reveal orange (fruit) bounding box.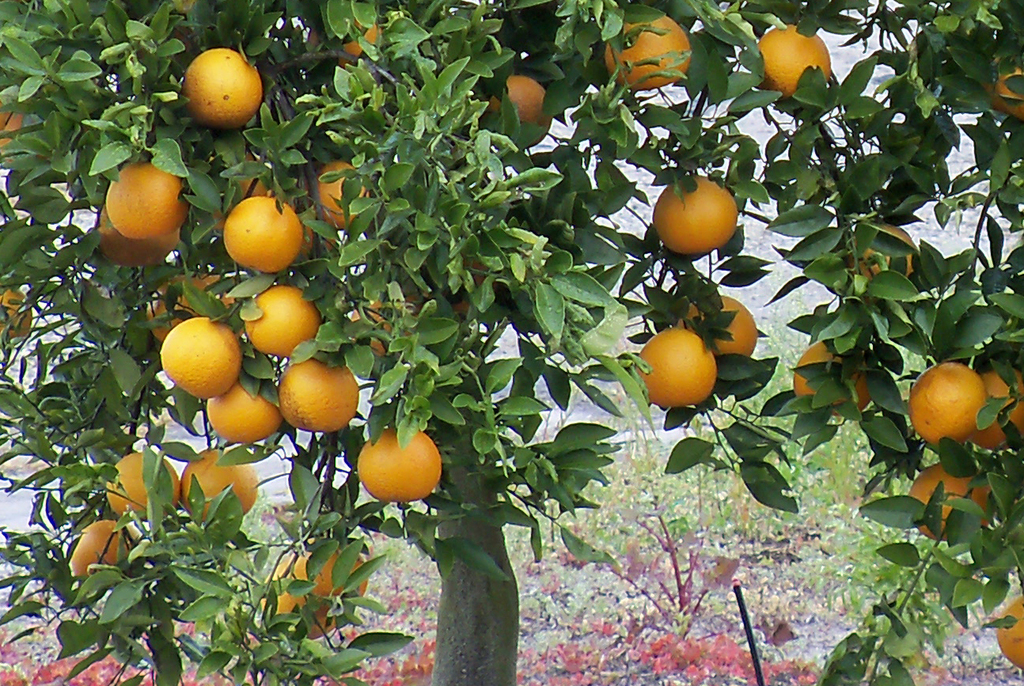
Revealed: 106/150/191/245.
